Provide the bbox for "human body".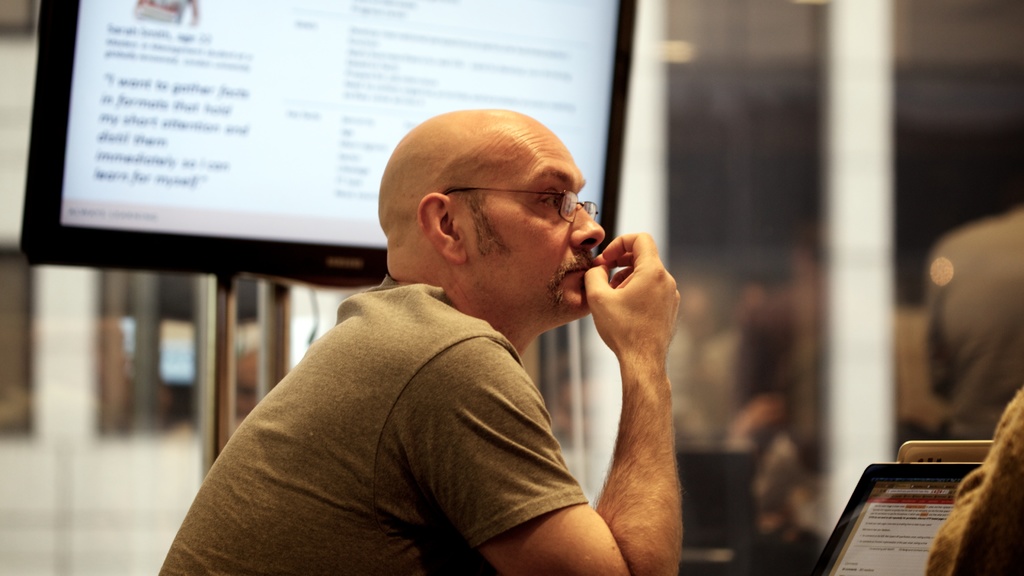
box=[155, 107, 681, 575].
